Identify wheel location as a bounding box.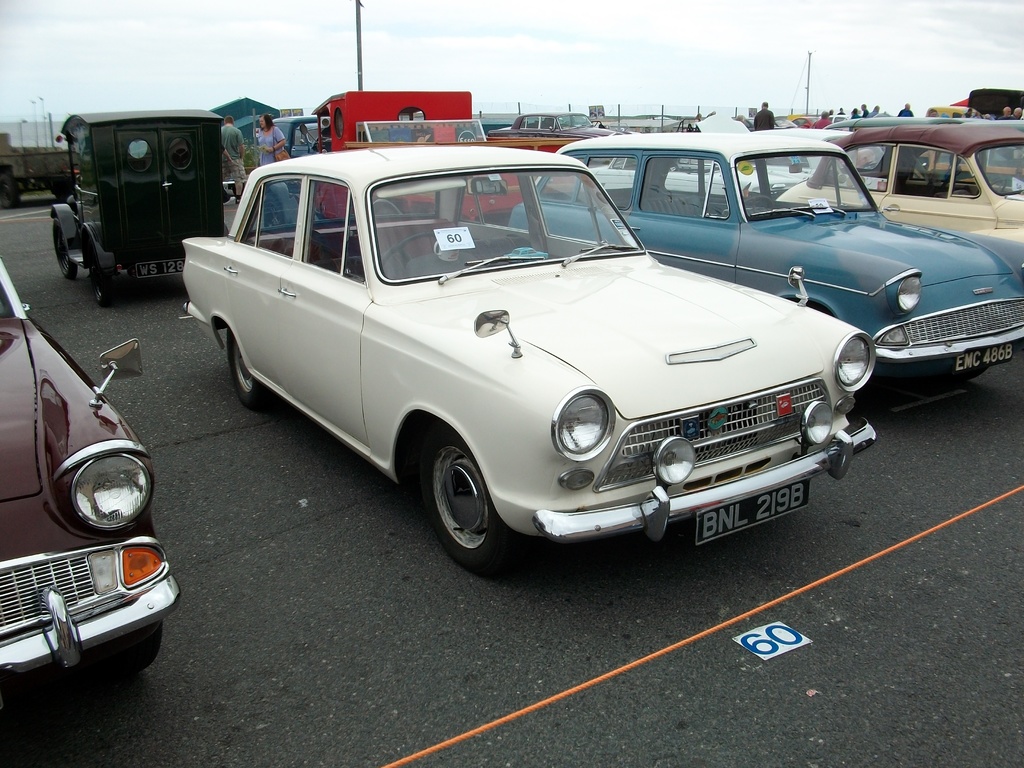
743:195:773:214.
